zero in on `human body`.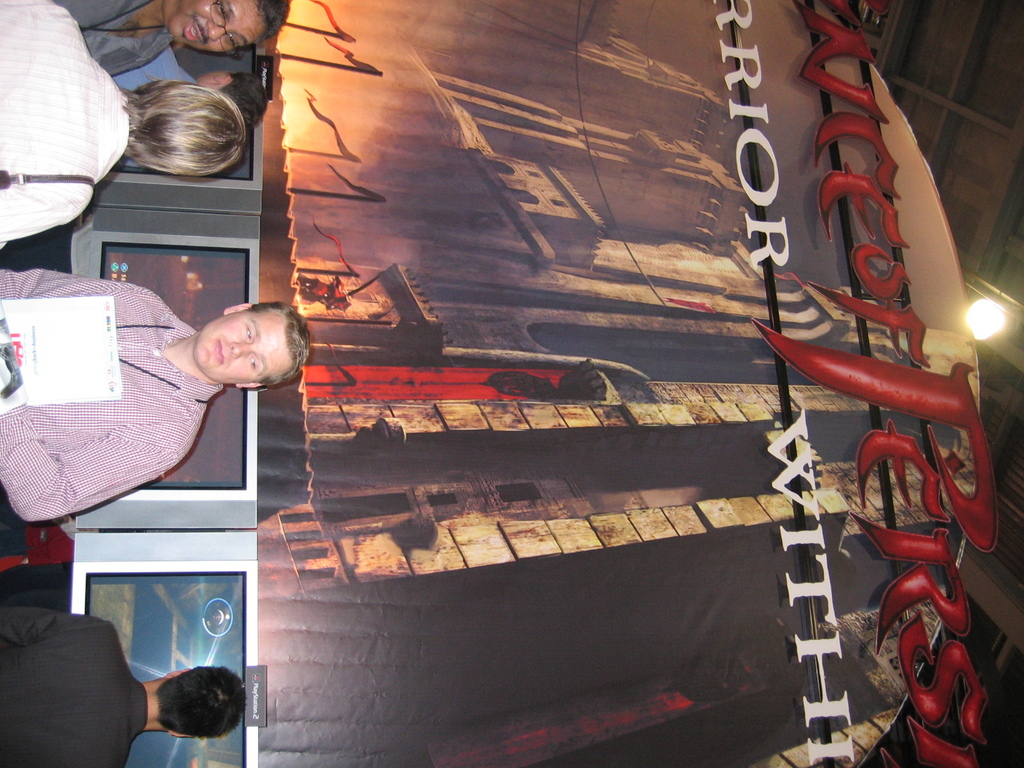
Zeroed in: Rect(1, 602, 243, 767).
